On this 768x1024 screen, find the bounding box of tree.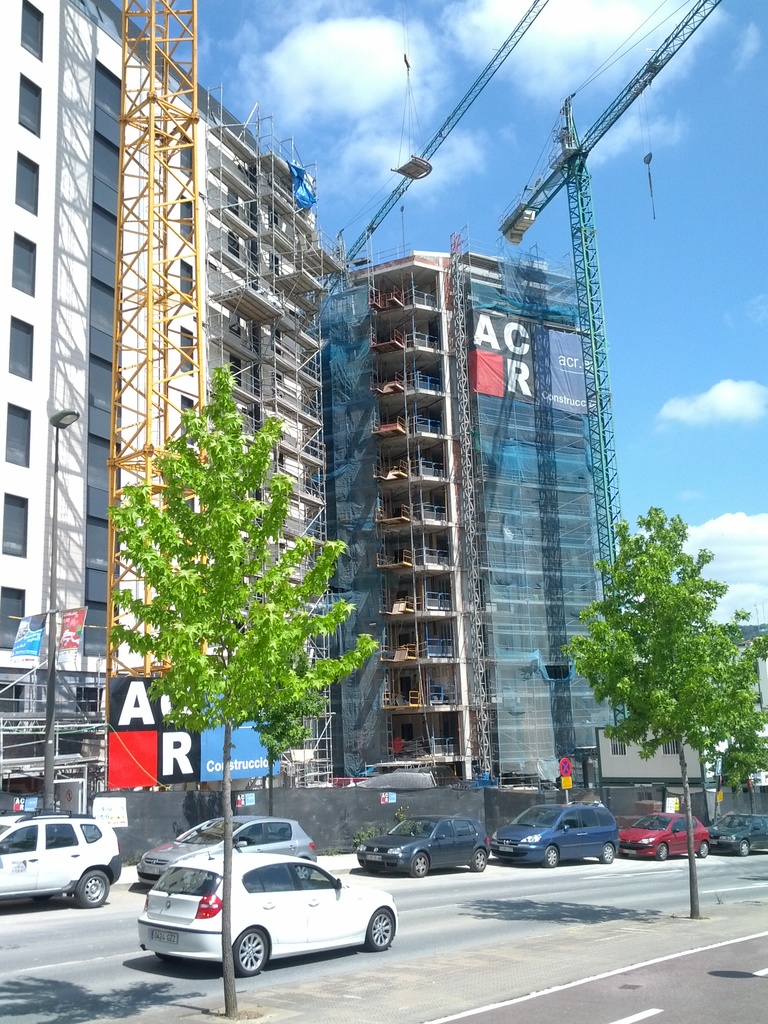
Bounding box: <box>95,362,408,1016</box>.
